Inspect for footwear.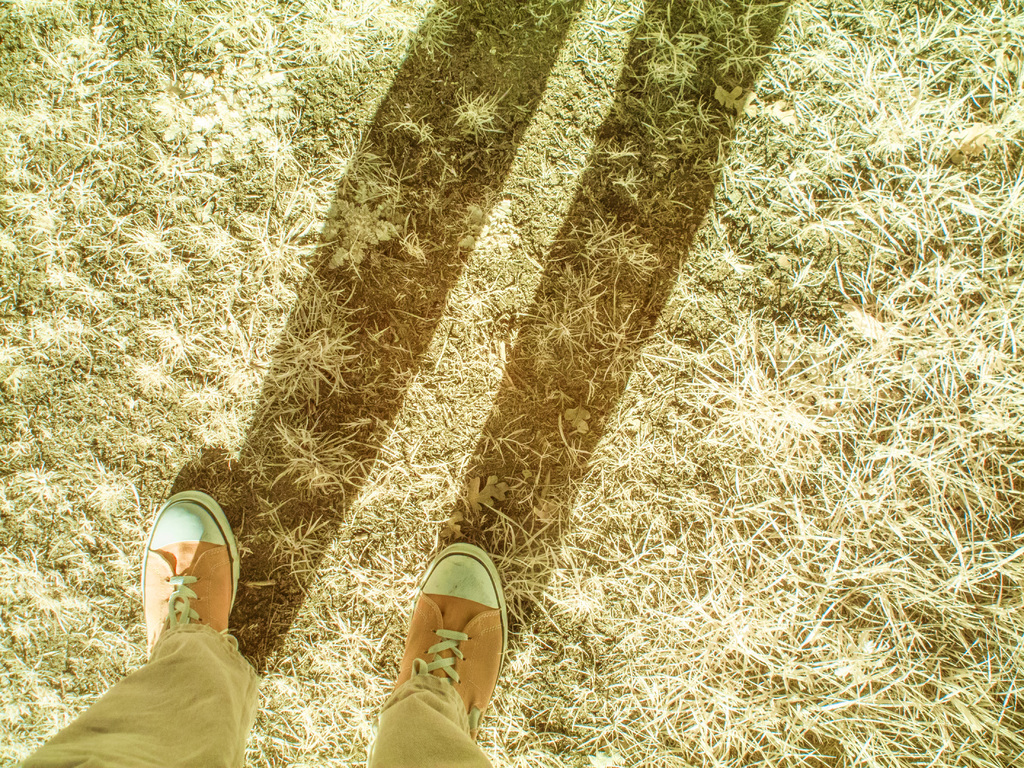
Inspection: locate(142, 484, 241, 662).
